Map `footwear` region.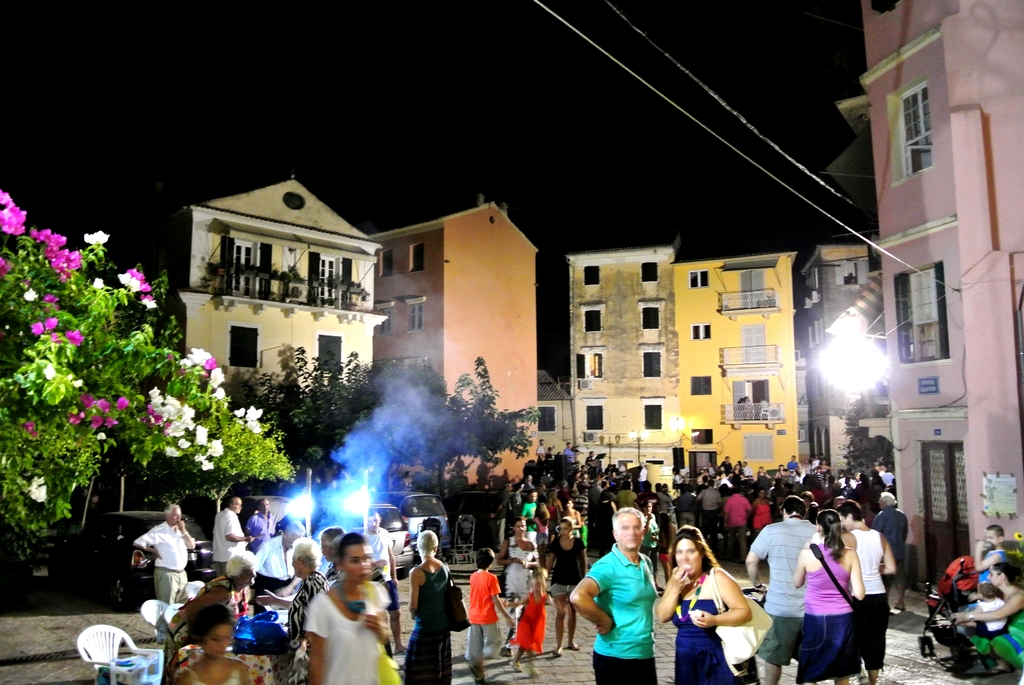
Mapped to {"left": 468, "top": 665, "right": 488, "bottom": 684}.
